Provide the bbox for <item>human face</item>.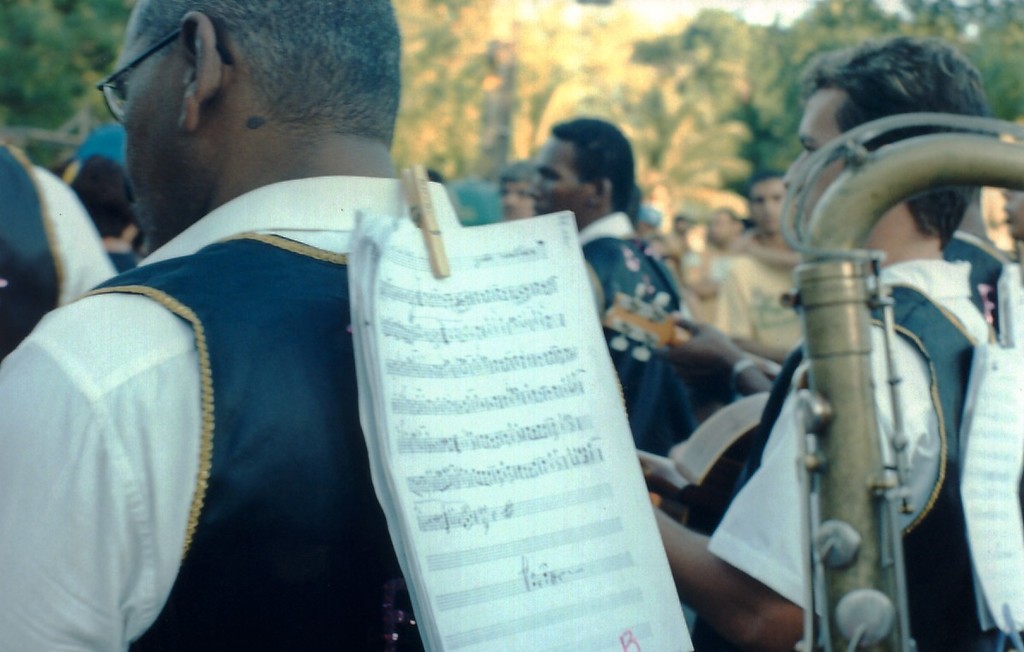
crop(784, 82, 844, 234).
